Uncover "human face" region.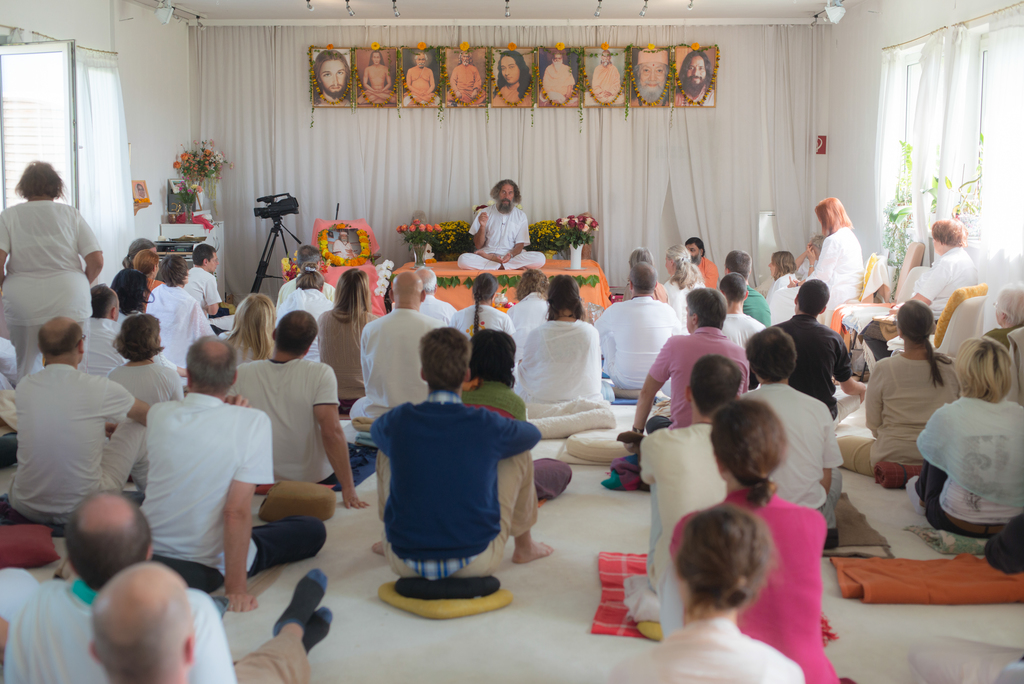
Uncovered: [x1=501, y1=54, x2=521, y2=84].
